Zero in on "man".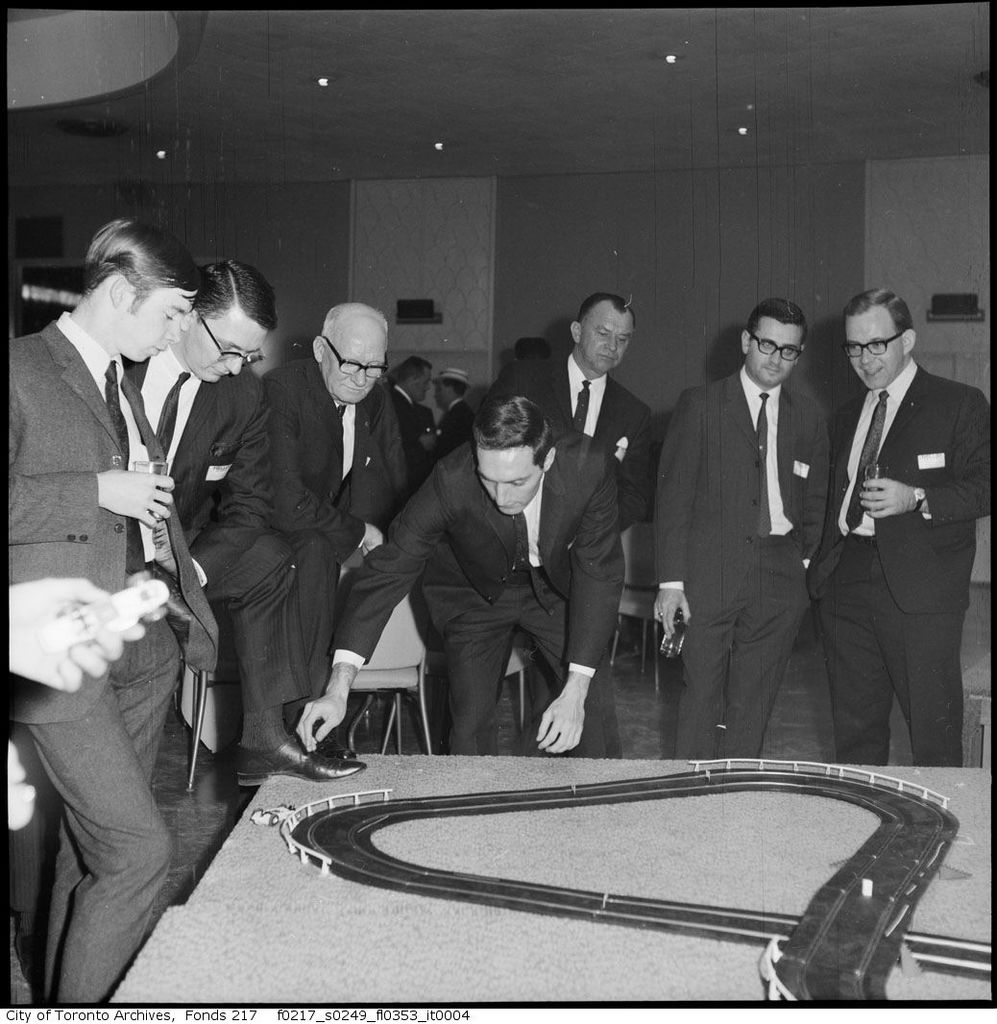
Zeroed in: detection(2, 214, 221, 1002).
